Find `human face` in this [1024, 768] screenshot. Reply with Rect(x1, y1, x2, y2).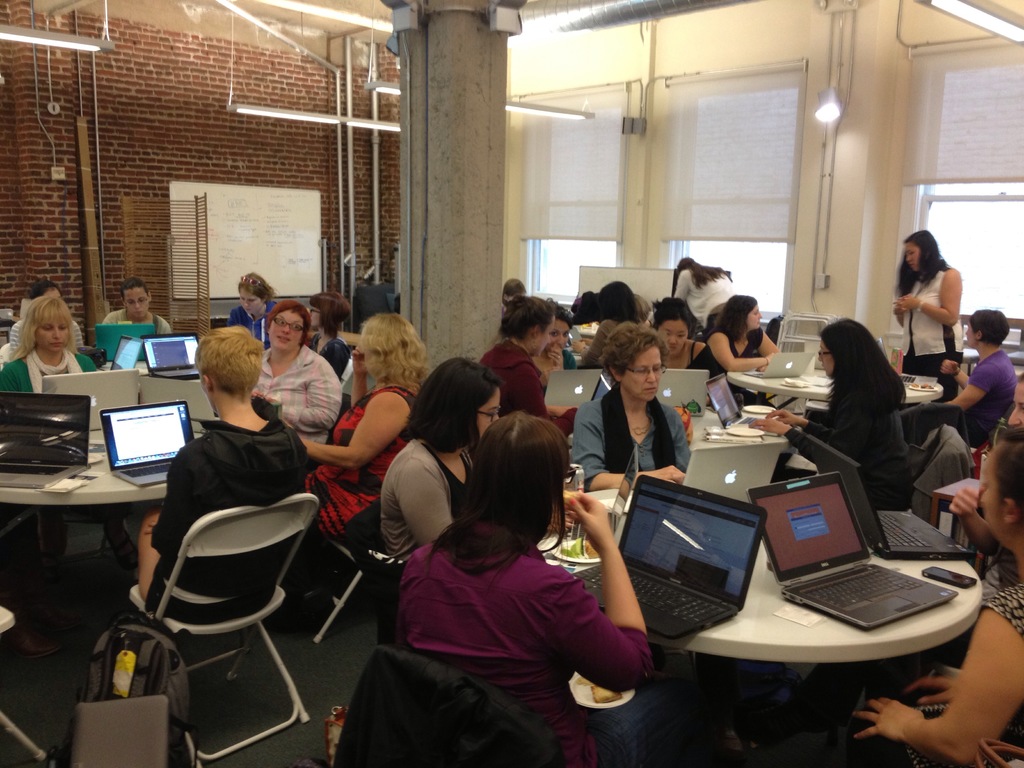
Rect(816, 341, 833, 380).
